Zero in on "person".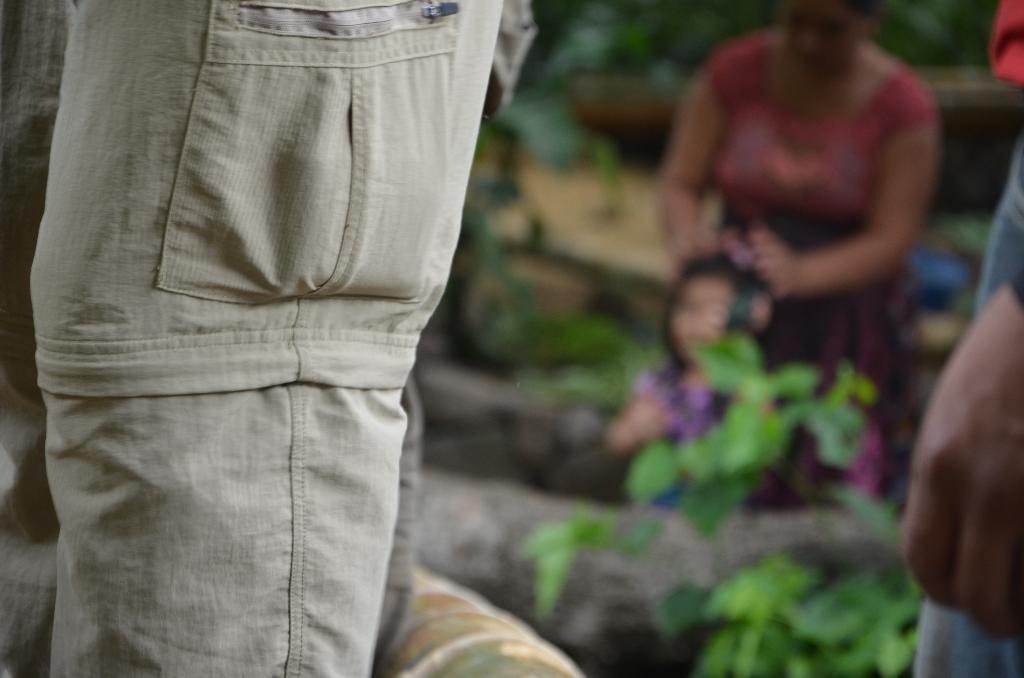
Zeroed in: Rect(604, 234, 790, 499).
